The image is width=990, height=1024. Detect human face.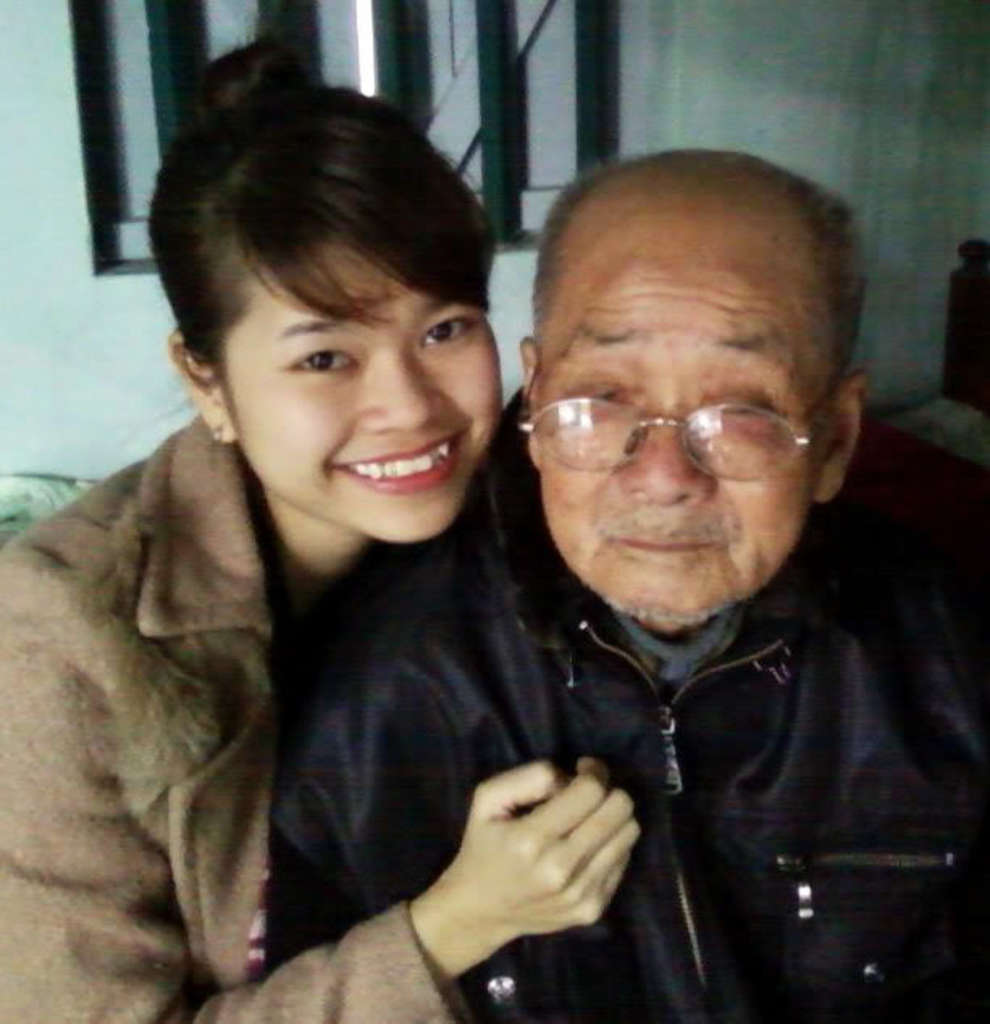
Detection: box=[535, 255, 832, 623].
